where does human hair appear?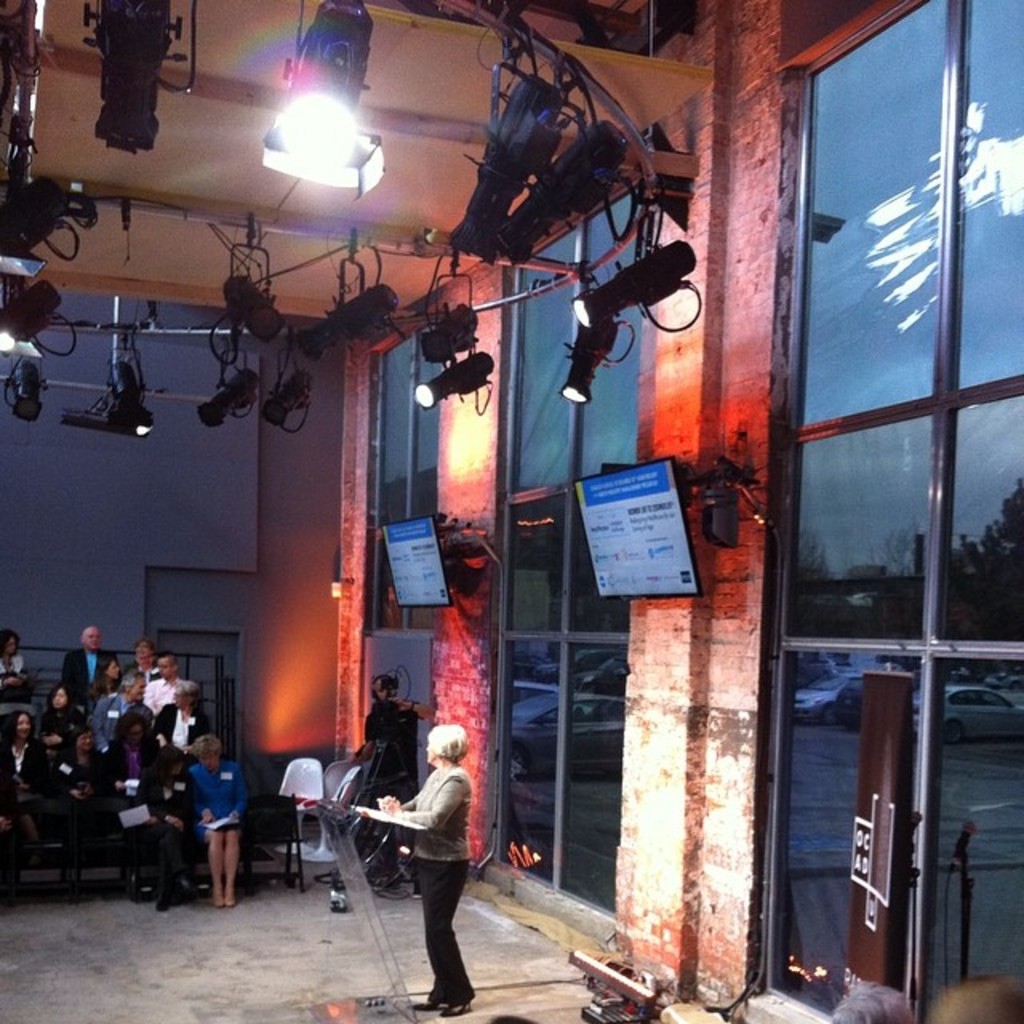
Appears at 176/677/200/704.
